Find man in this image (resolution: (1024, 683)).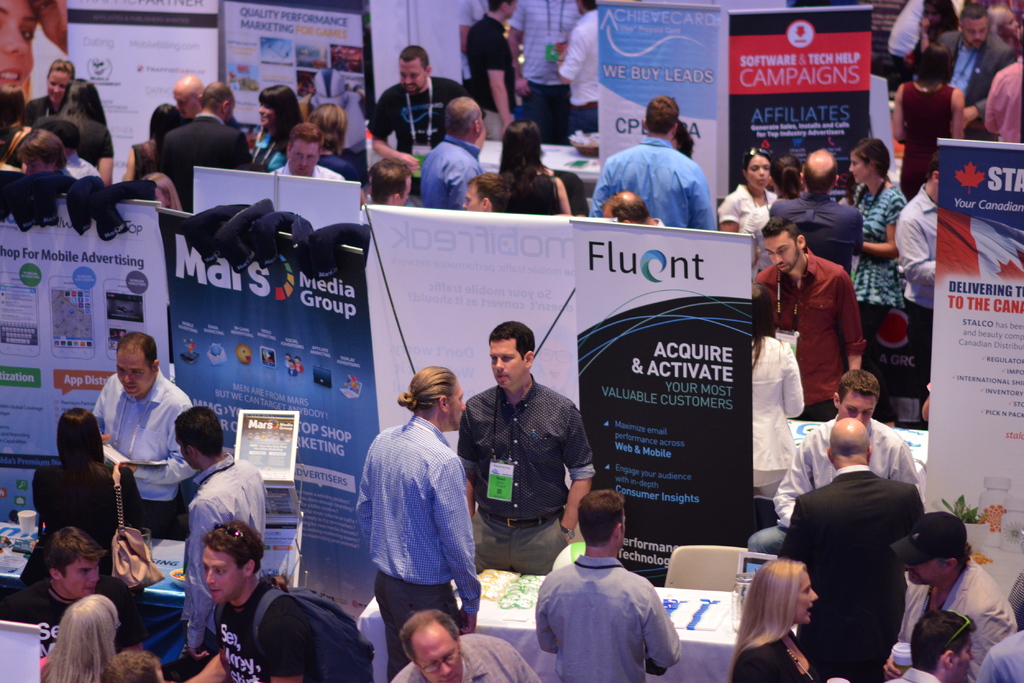
region(589, 96, 717, 232).
